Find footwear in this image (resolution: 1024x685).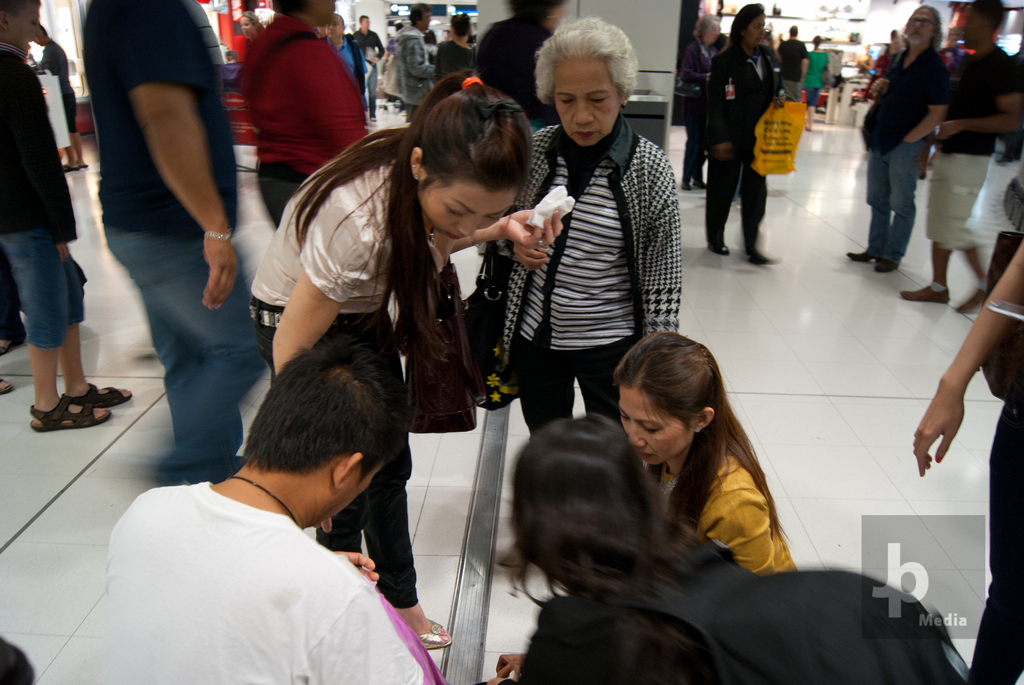
(x1=0, y1=384, x2=12, y2=395).
